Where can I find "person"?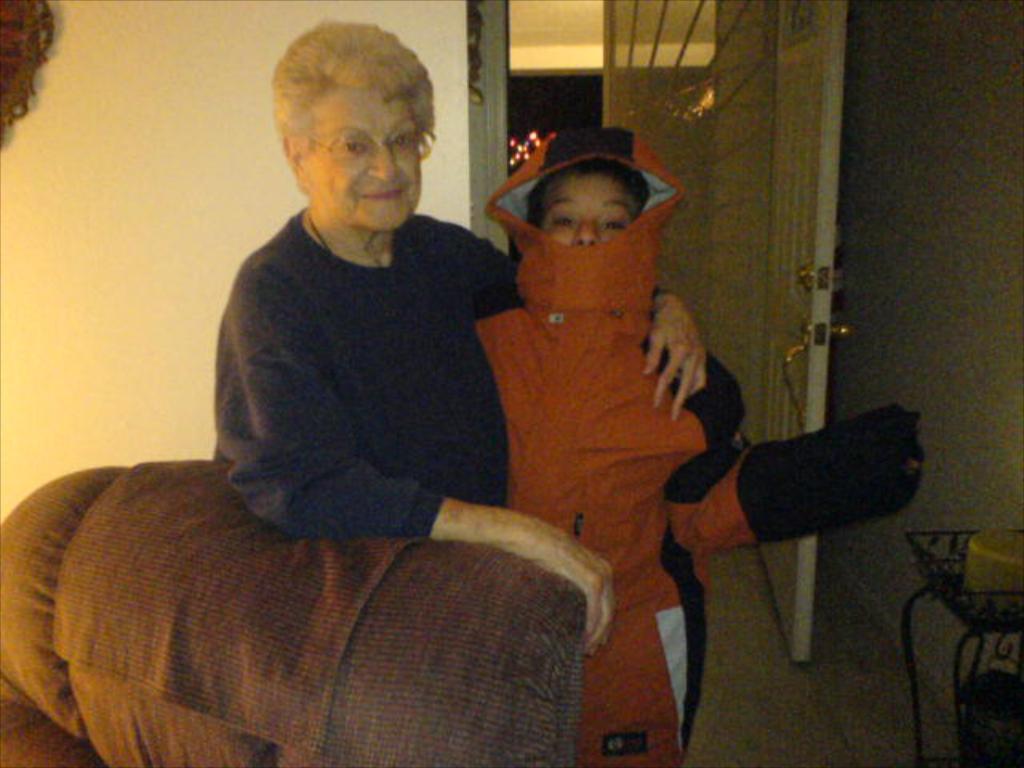
You can find it at {"x1": 469, "y1": 120, "x2": 928, "y2": 766}.
